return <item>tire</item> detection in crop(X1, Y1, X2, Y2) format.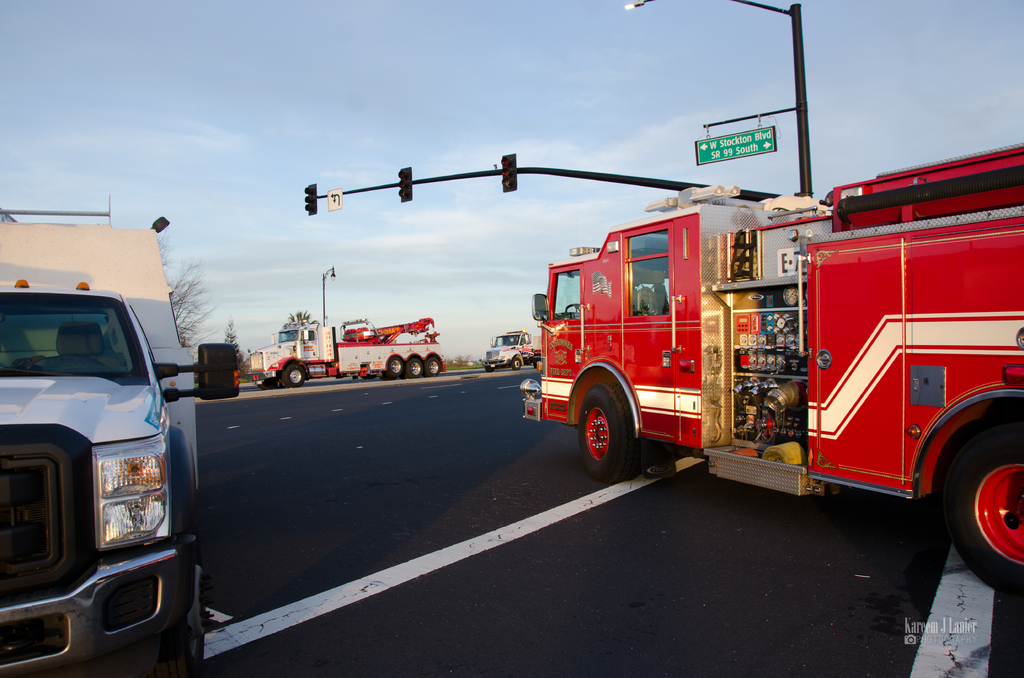
crop(386, 356, 410, 378).
